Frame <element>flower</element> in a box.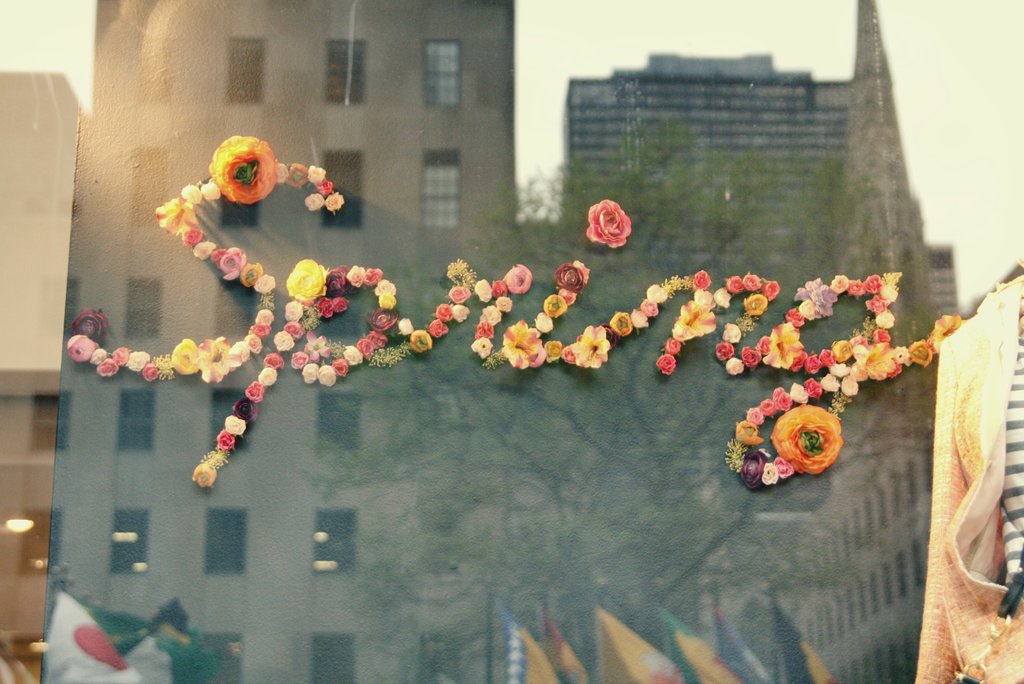
l=314, t=297, r=346, b=318.
